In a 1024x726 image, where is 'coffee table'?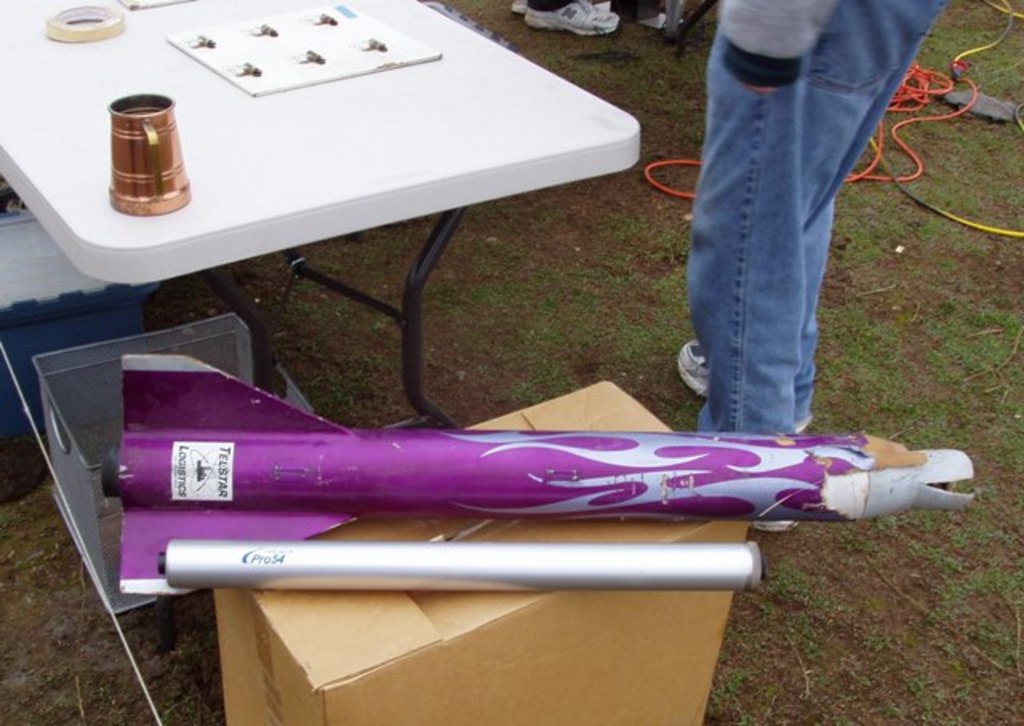
<bbox>27, 48, 672, 448</bbox>.
